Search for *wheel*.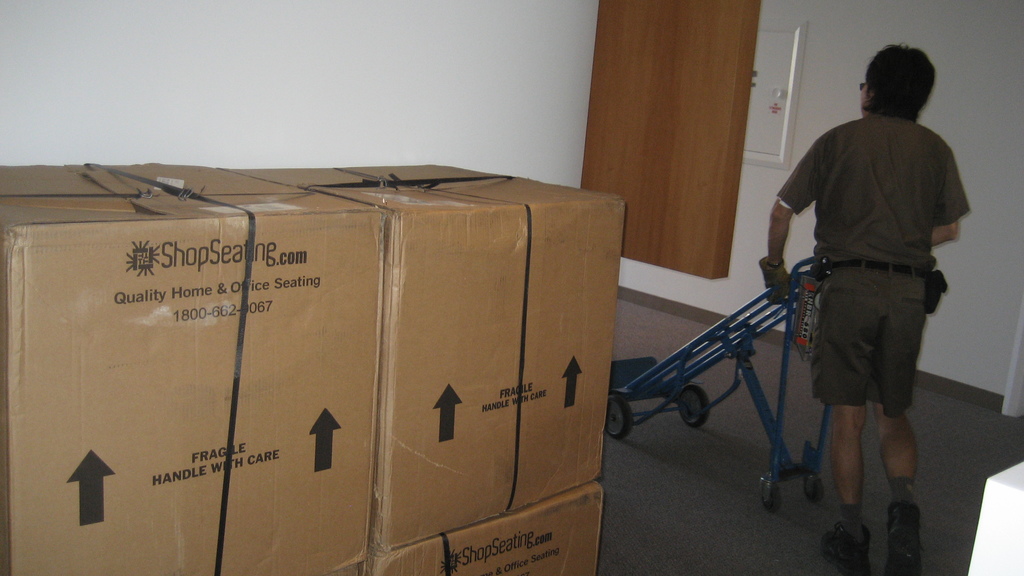
Found at bbox(757, 470, 780, 509).
